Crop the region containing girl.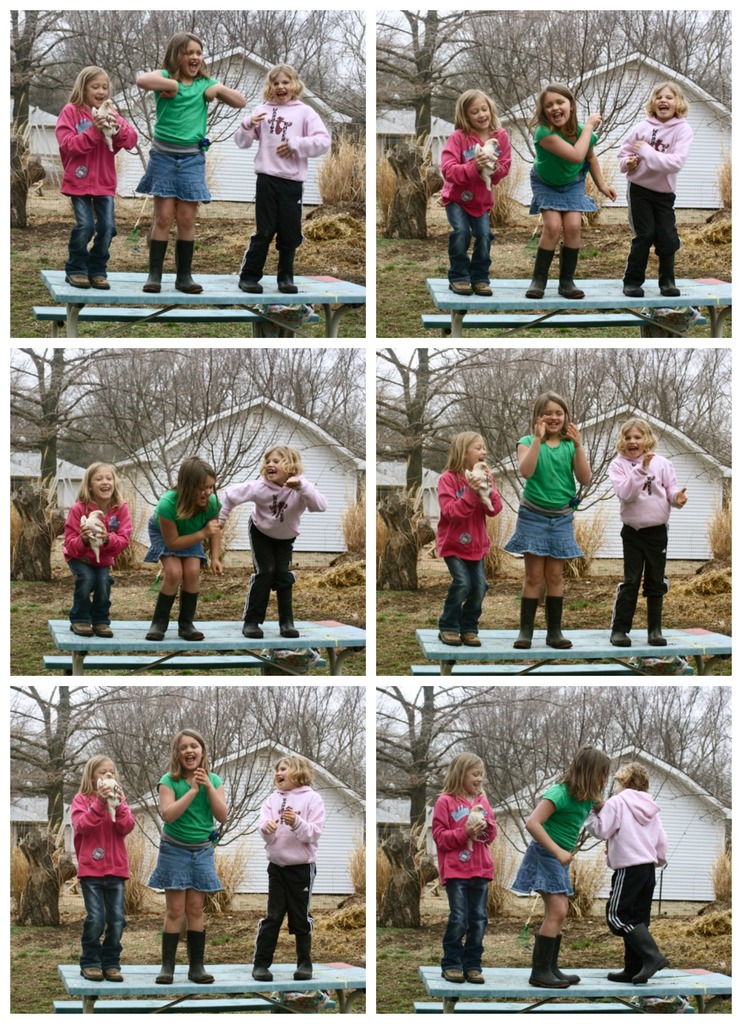
Crop region: locate(440, 88, 511, 292).
